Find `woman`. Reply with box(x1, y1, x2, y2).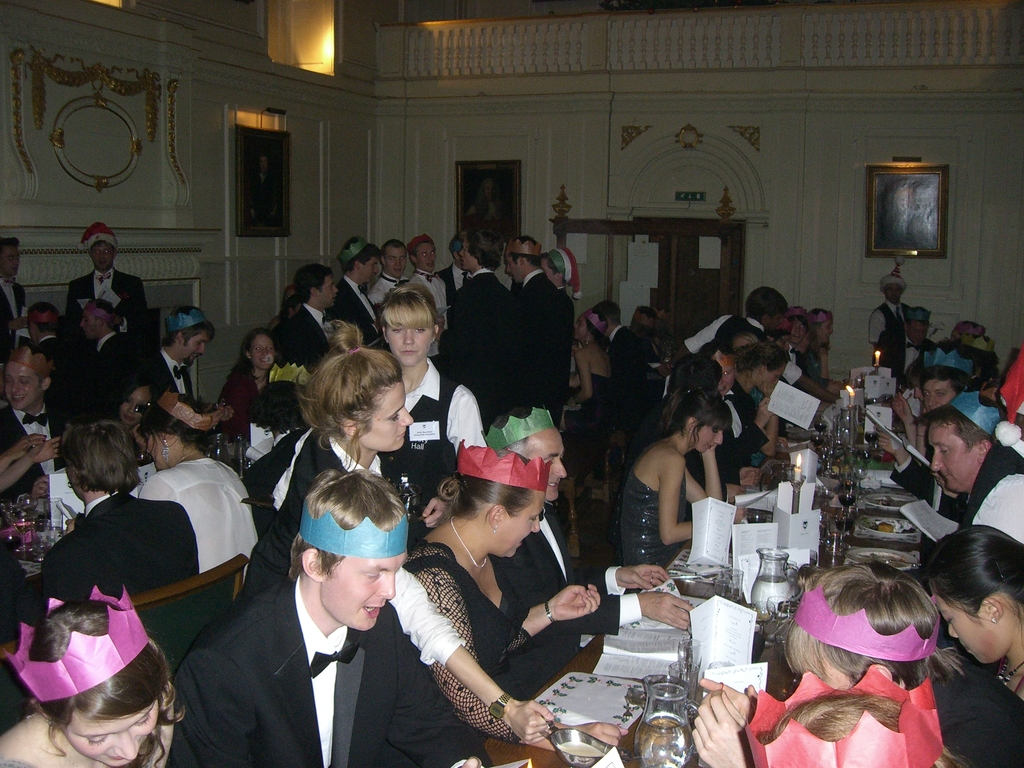
box(928, 521, 1023, 710).
